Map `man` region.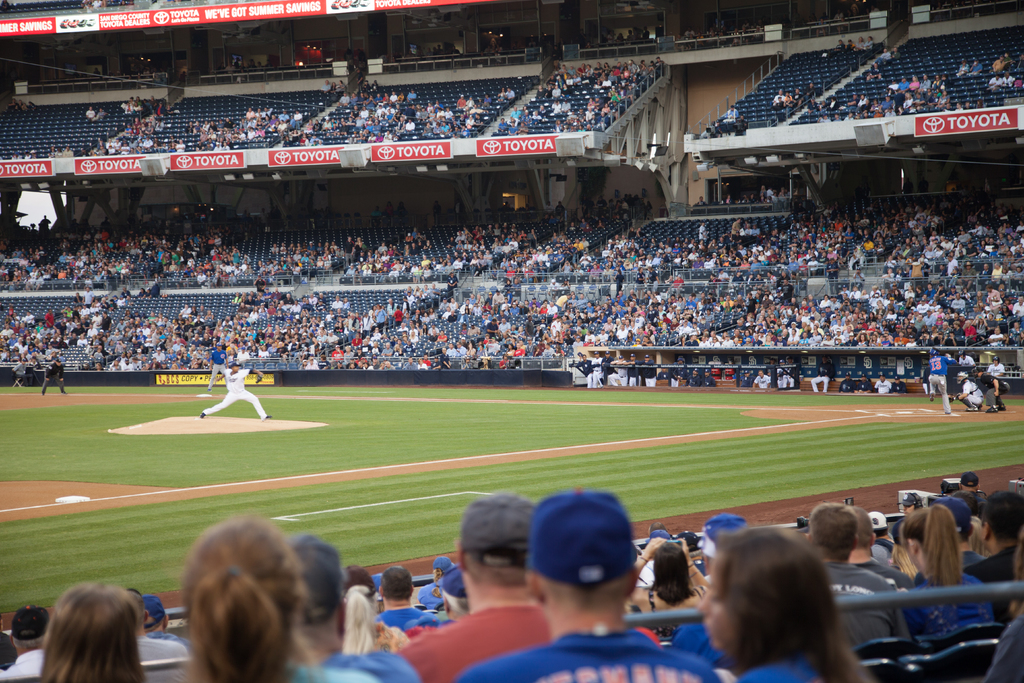
Mapped to [left=128, top=585, right=185, bottom=662].
